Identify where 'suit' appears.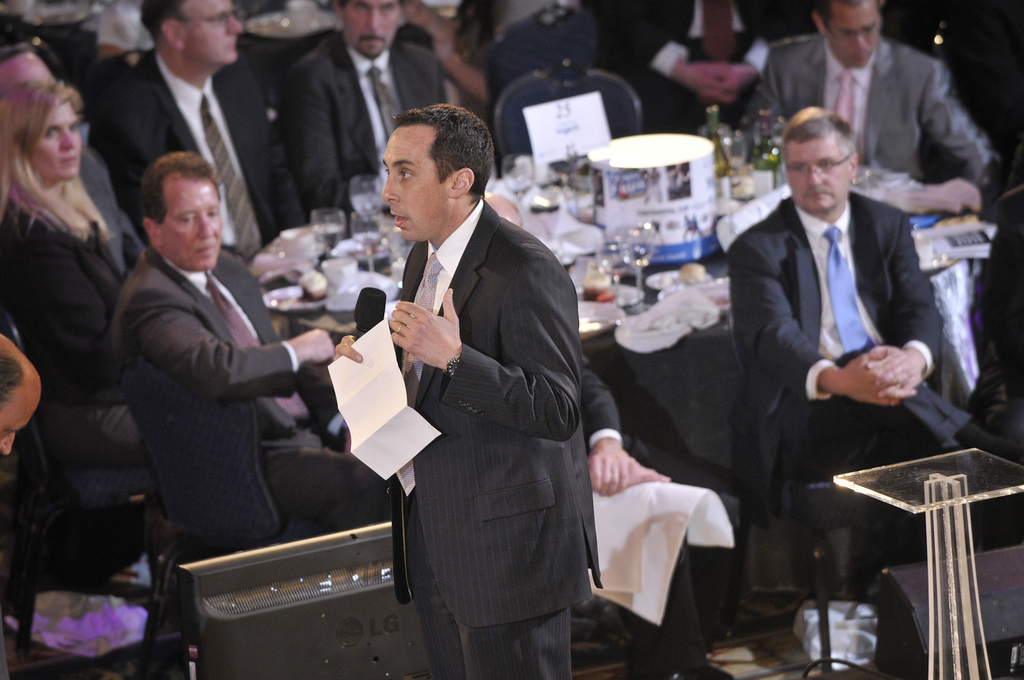
Appears at [105, 249, 396, 528].
